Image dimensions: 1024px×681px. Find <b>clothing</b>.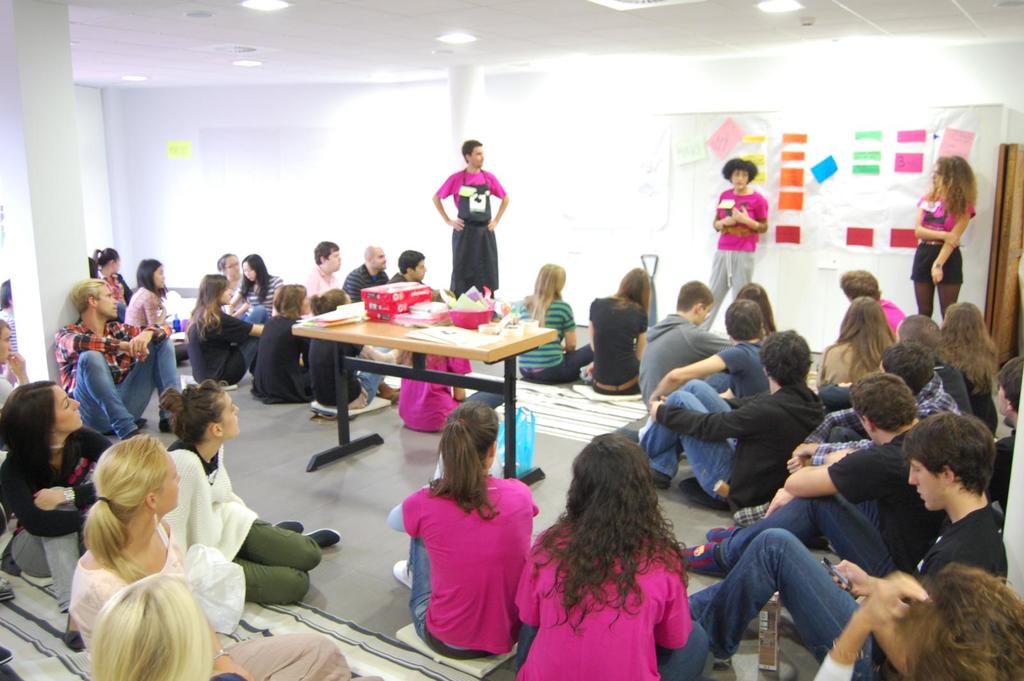
box=[515, 518, 714, 680].
